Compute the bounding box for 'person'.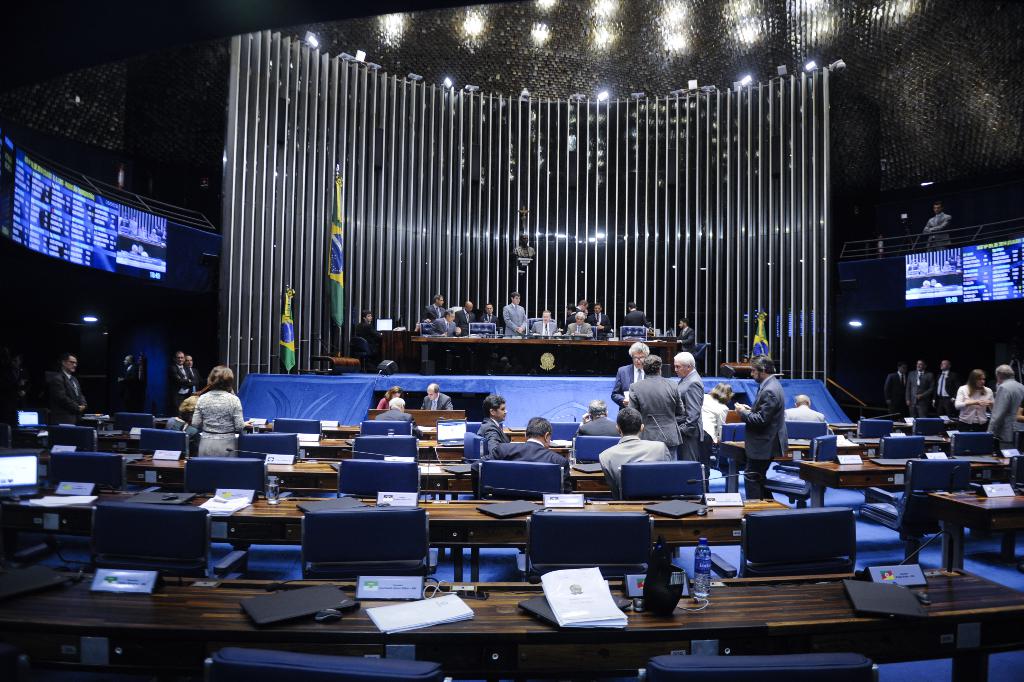
[588,303,614,336].
